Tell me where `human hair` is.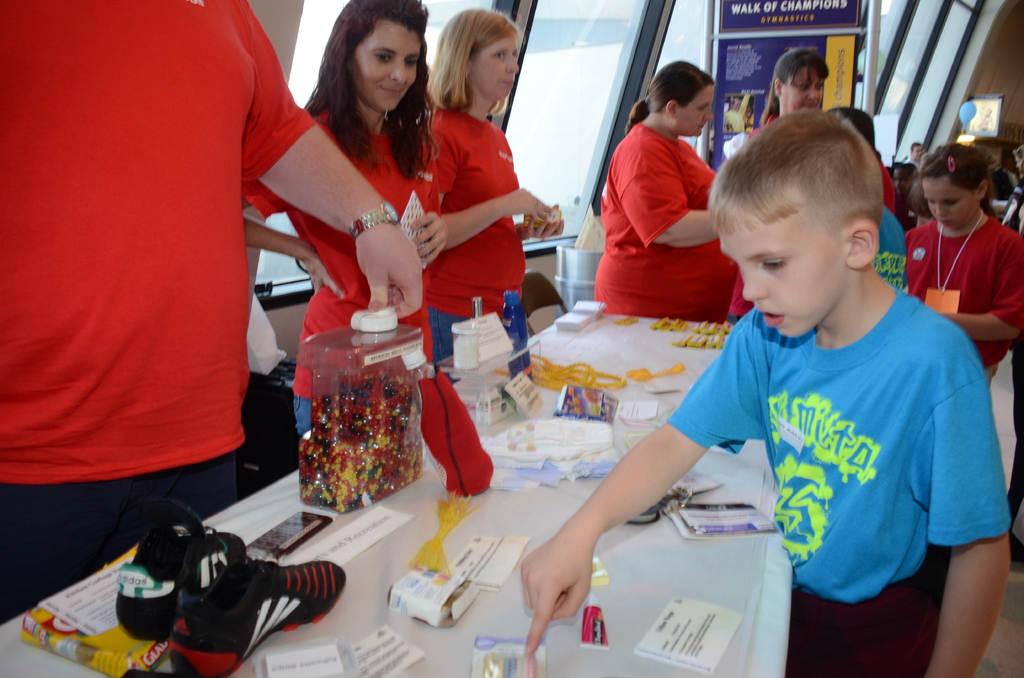
`human hair` is at <box>425,8,526,115</box>.
